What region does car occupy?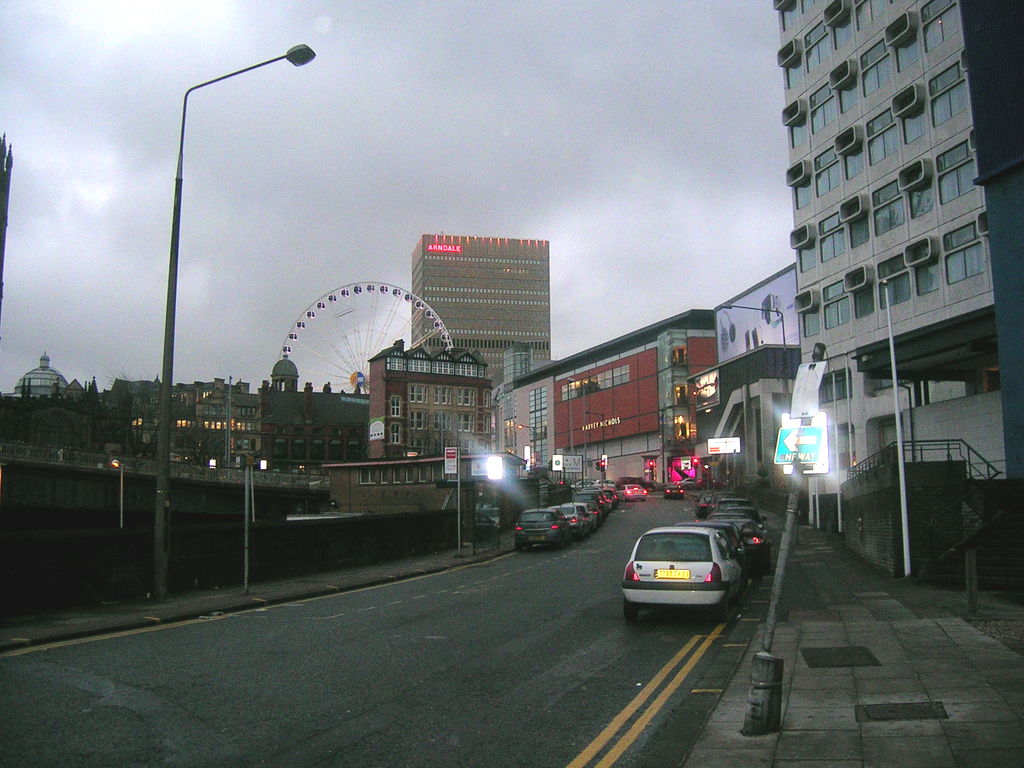
{"x1": 580, "y1": 488, "x2": 612, "y2": 511}.
